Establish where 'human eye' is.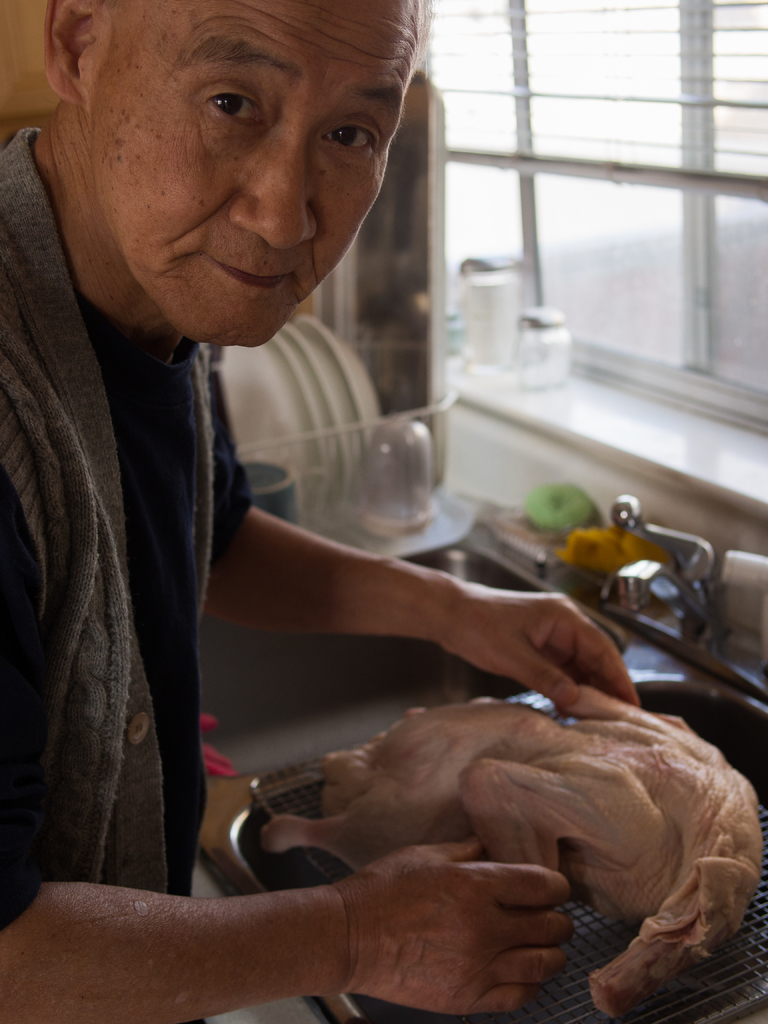
Established at locate(155, 58, 285, 118).
